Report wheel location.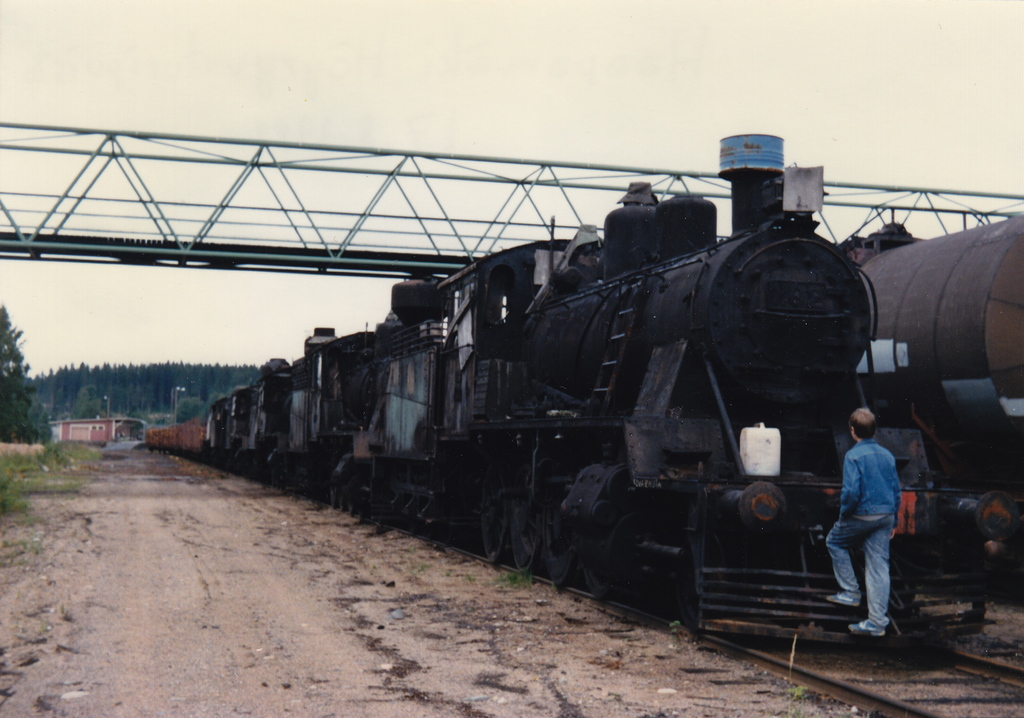
Report: {"x1": 478, "y1": 489, "x2": 507, "y2": 562}.
